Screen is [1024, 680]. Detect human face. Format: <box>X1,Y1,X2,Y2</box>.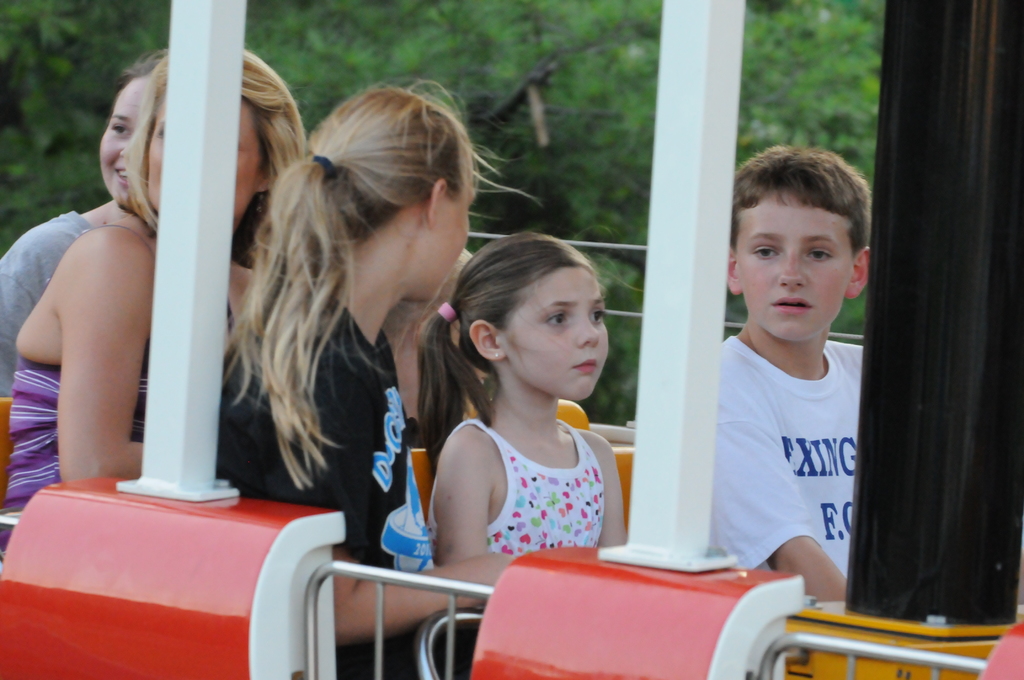
<box>403,179,471,303</box>.
